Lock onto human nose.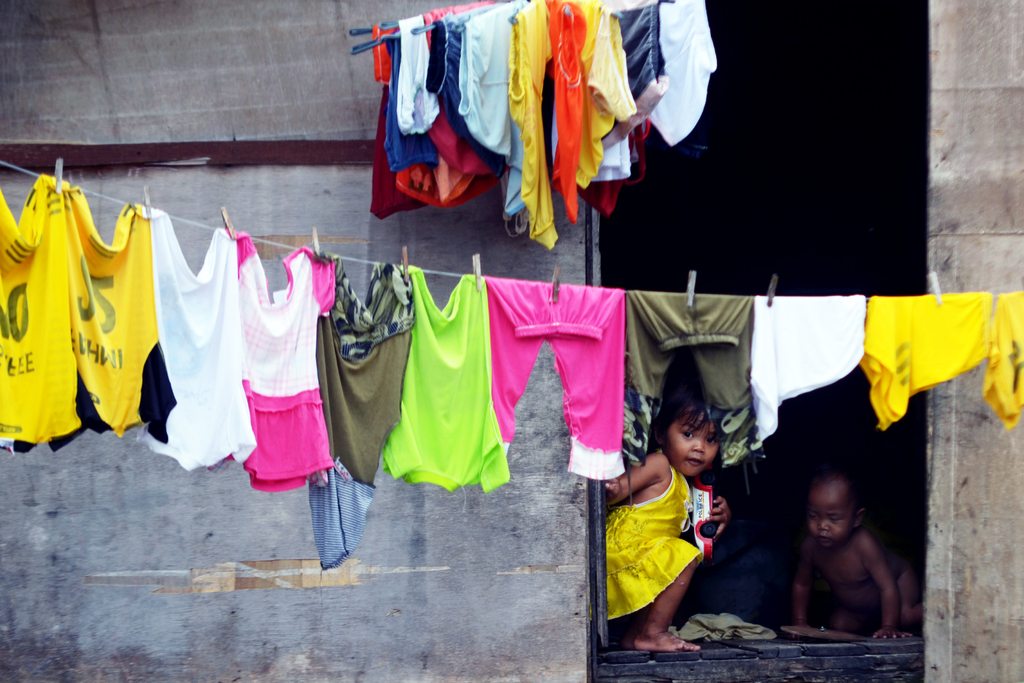
Locked: locate(692, 436, 706, 452).
